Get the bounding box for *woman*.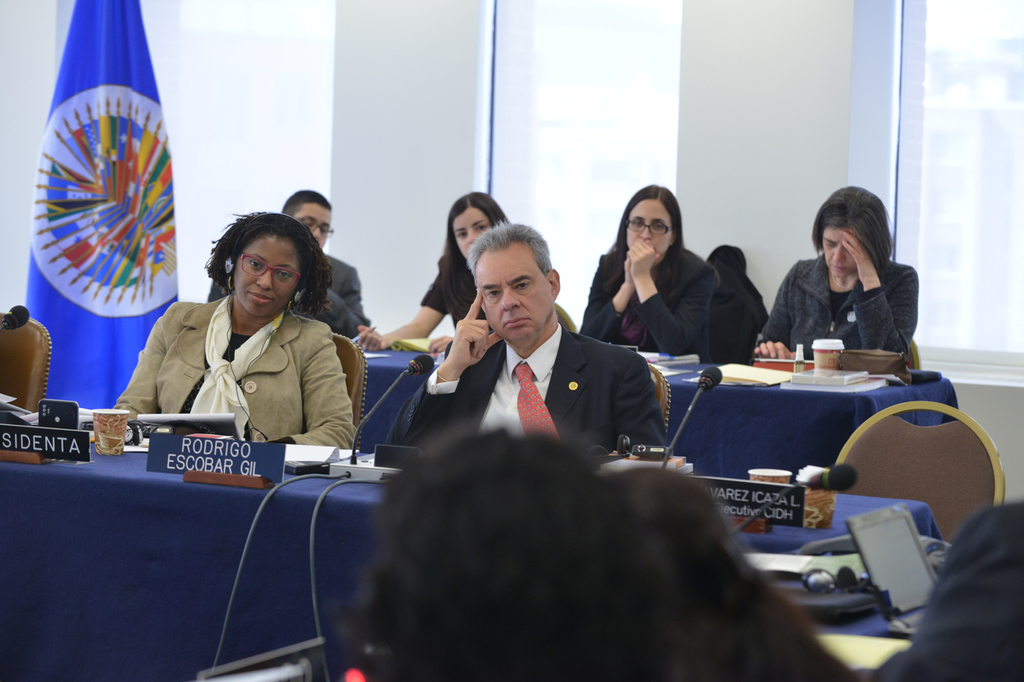
{"left": 331, "top": 423, "right": 674, "bottom": 681}.
